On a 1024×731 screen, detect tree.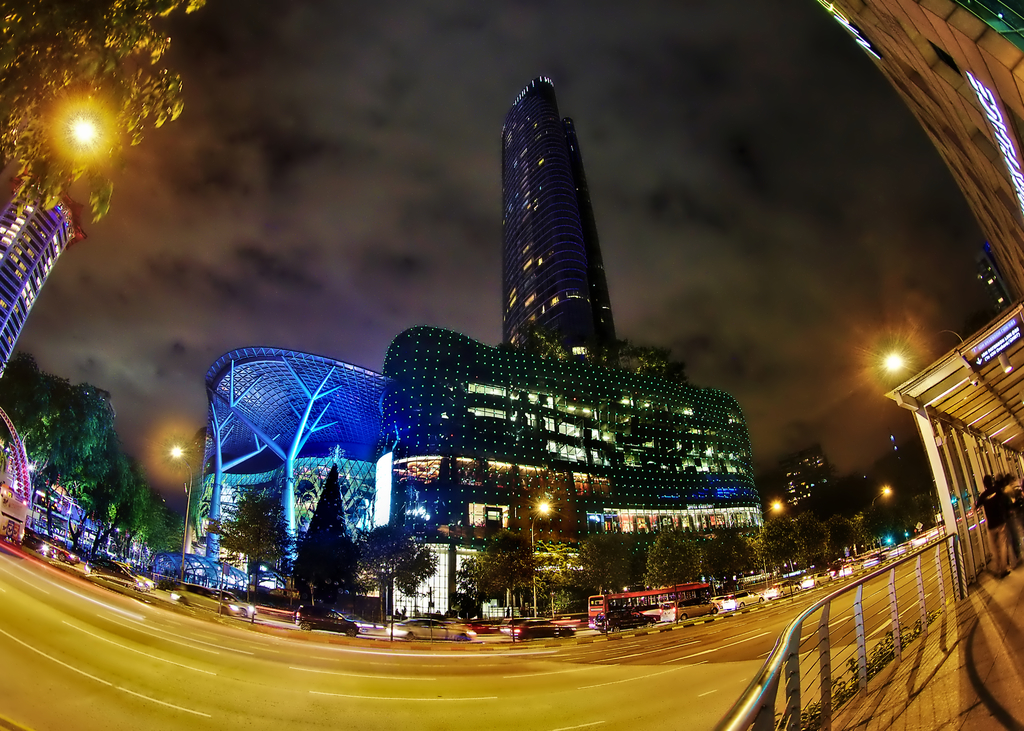
rect(499, 311, 568, 360).
